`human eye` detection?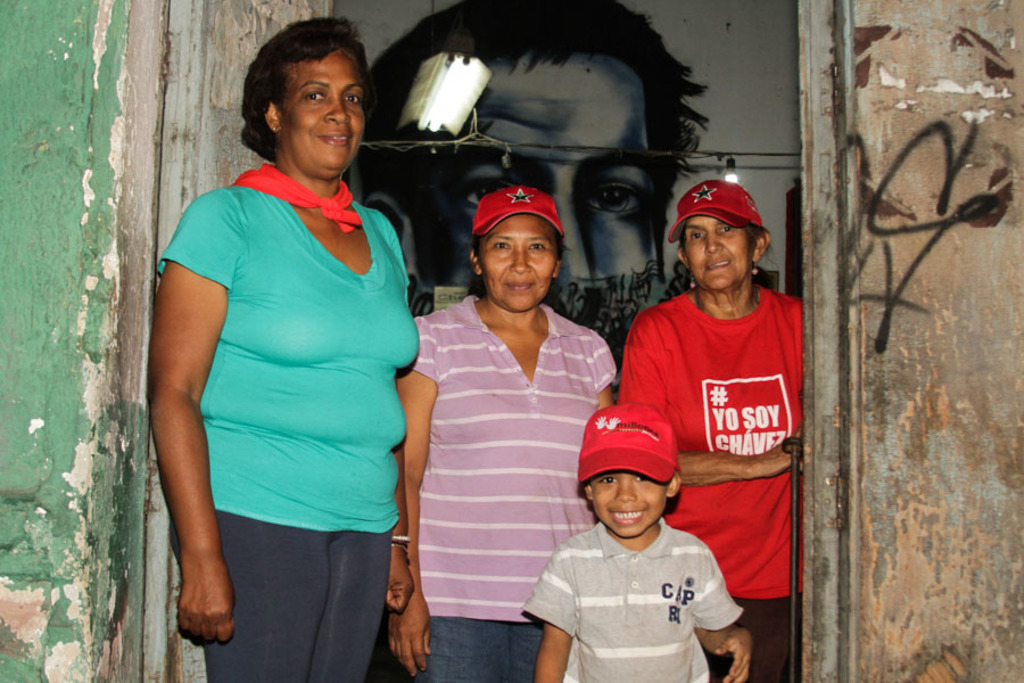
(left=303, top=89, right=327, bottom=104)
